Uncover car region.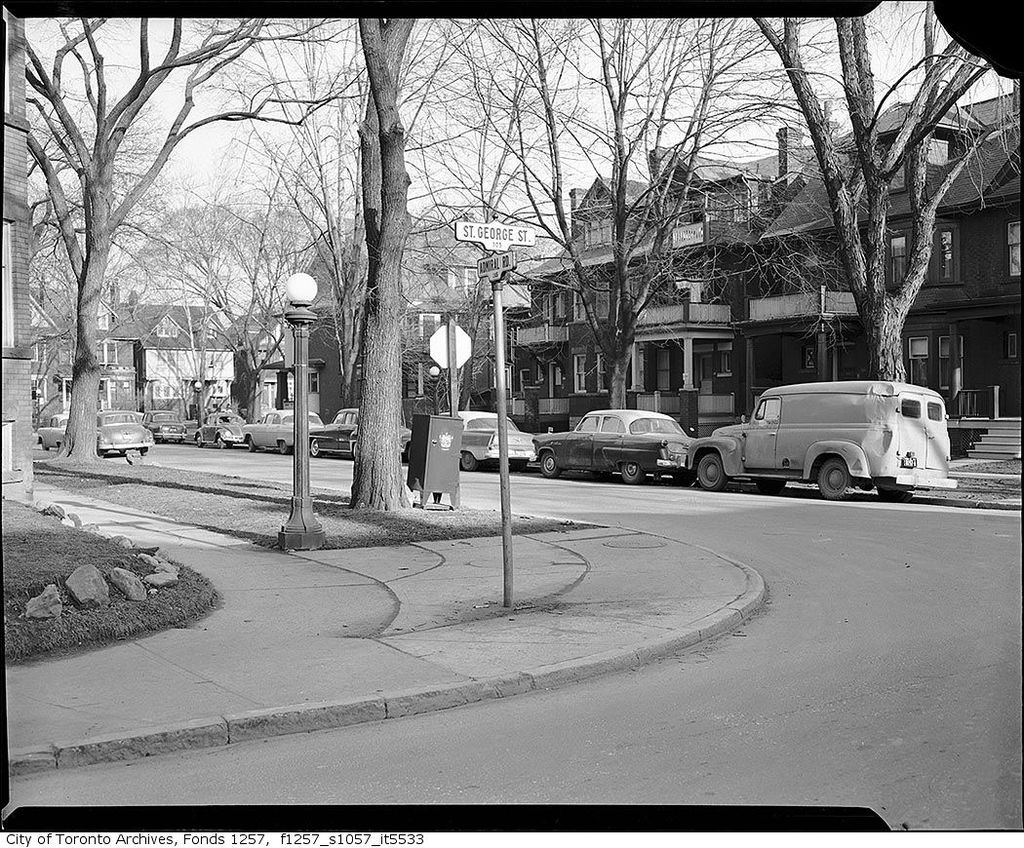
Uncovered: box(192, 411, 246, 448).
